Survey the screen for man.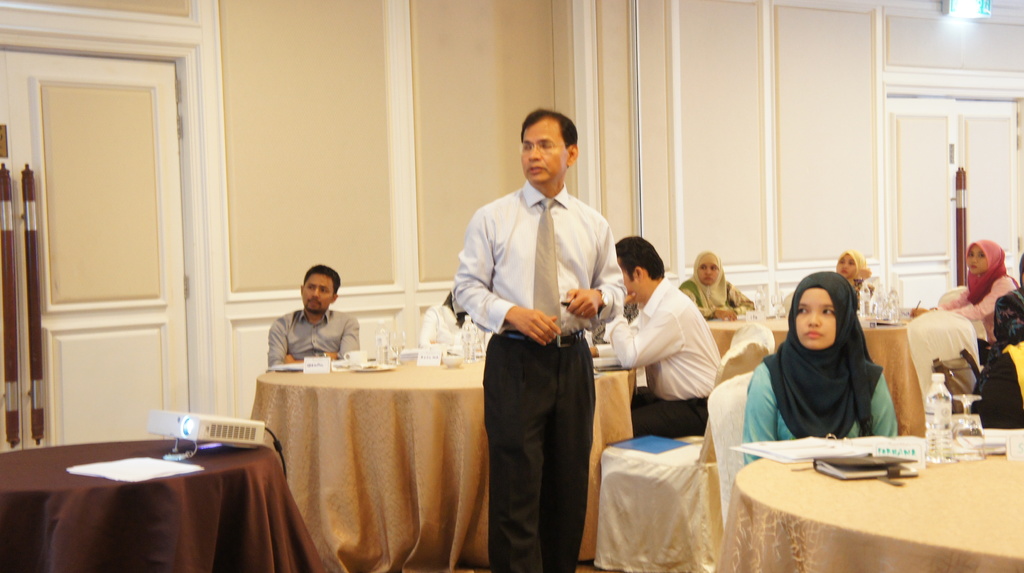
Survey found: region(270, 264, 358, 374).
